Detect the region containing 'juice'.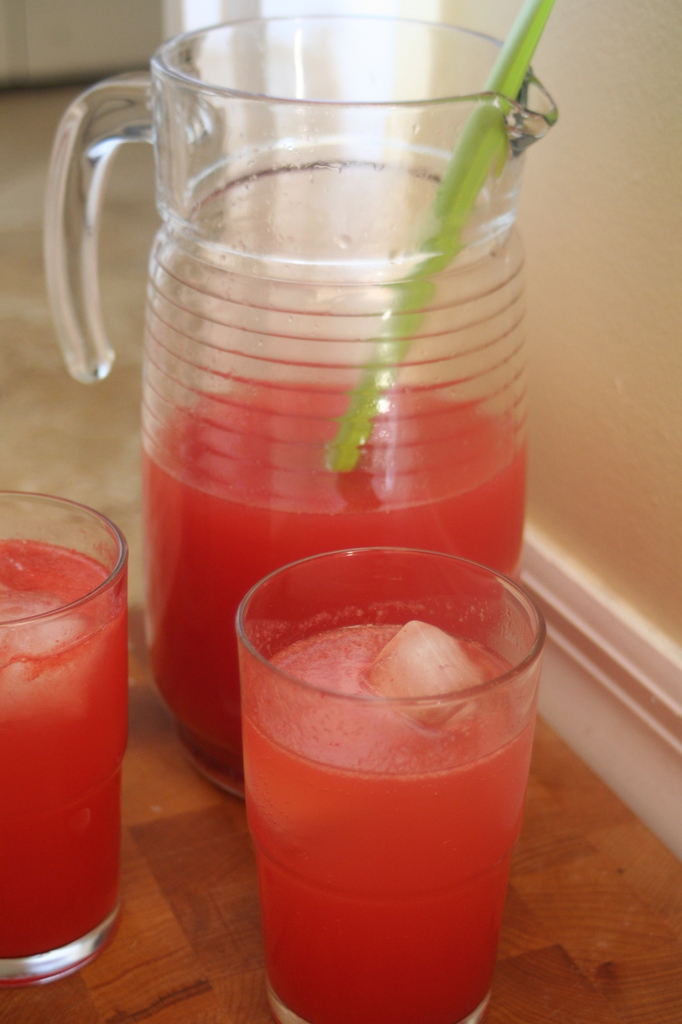
Rect(235, 625, 537, 1023).
